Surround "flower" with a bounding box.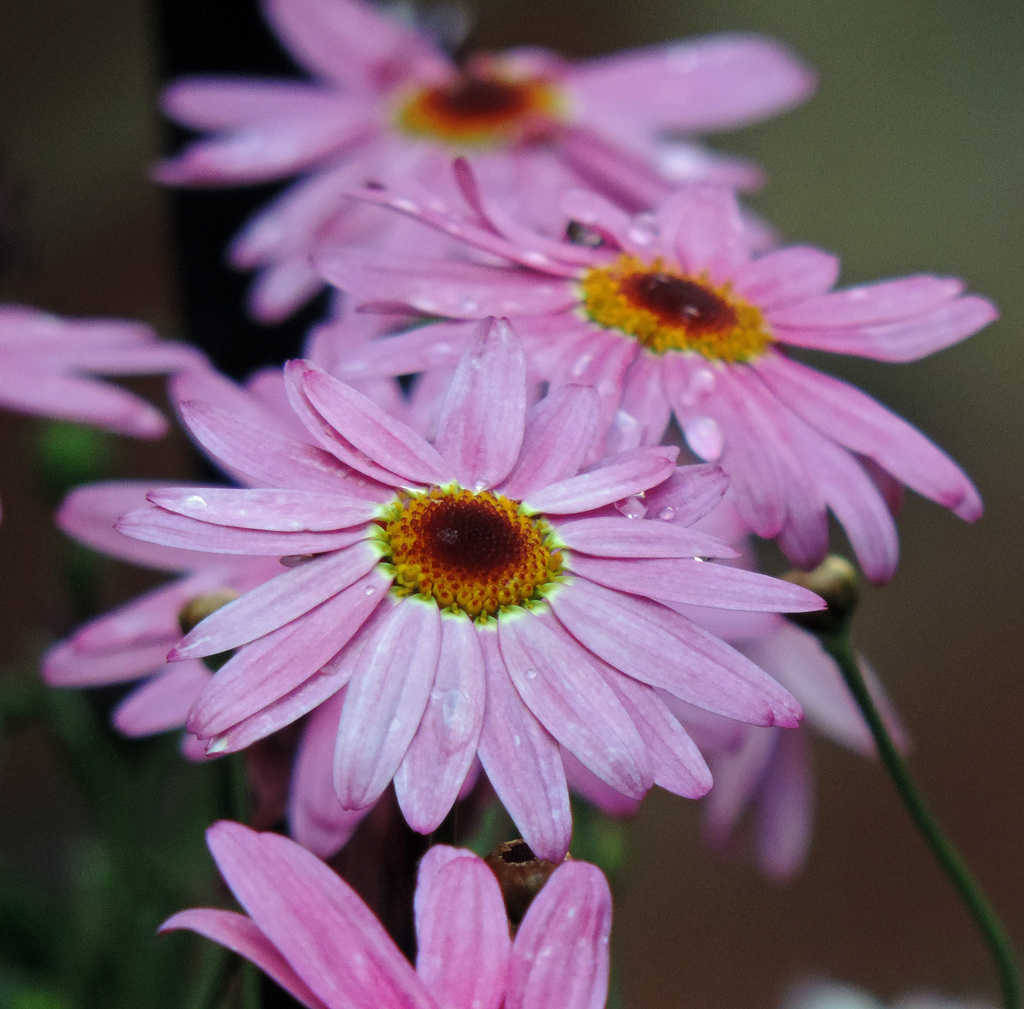
box(0, 302, 206, 445).
